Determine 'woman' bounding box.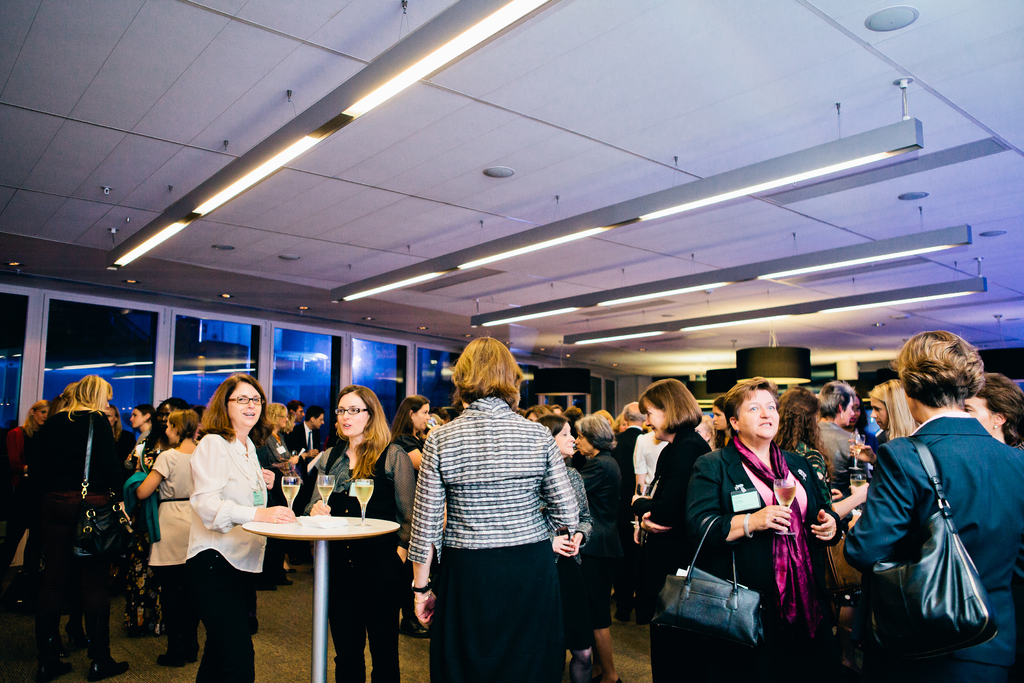
Determined: bbox(138, 398, 184, 632).
